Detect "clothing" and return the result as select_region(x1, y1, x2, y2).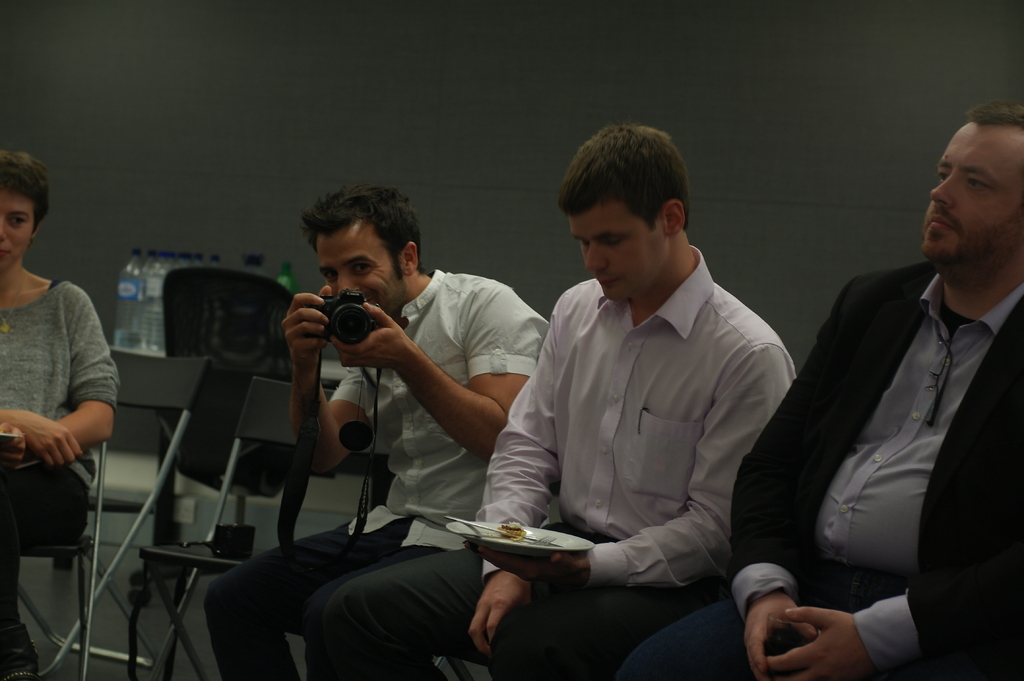
select_region(0, 287, 115, 654).
